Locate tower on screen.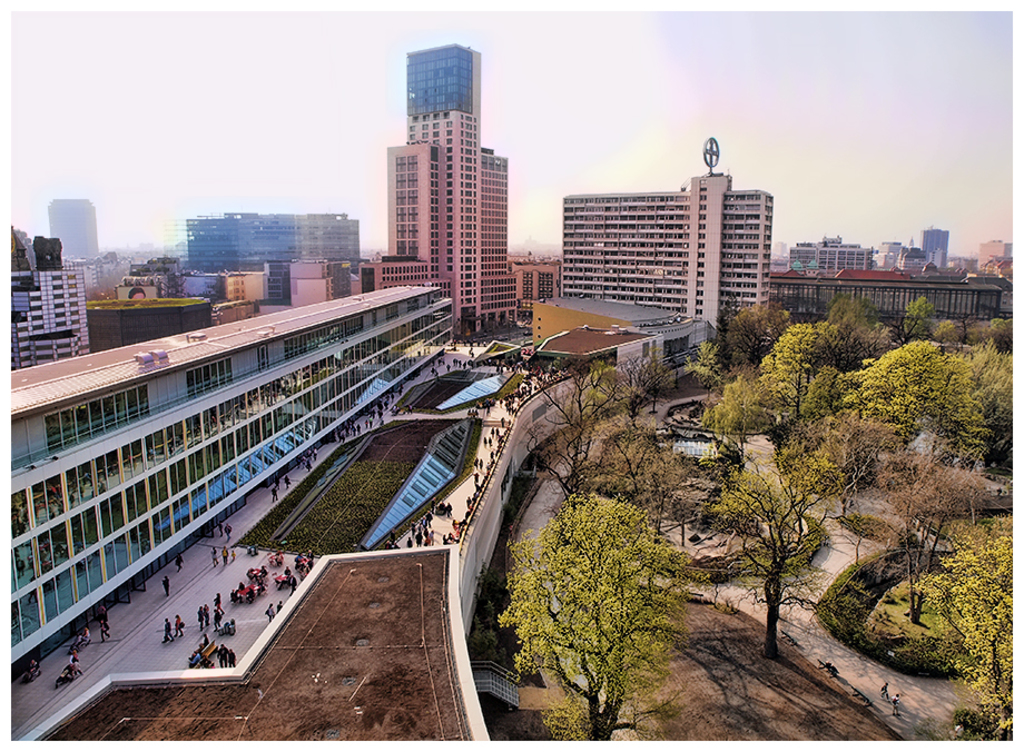
On screen at region(924, 222, 943, 275).
